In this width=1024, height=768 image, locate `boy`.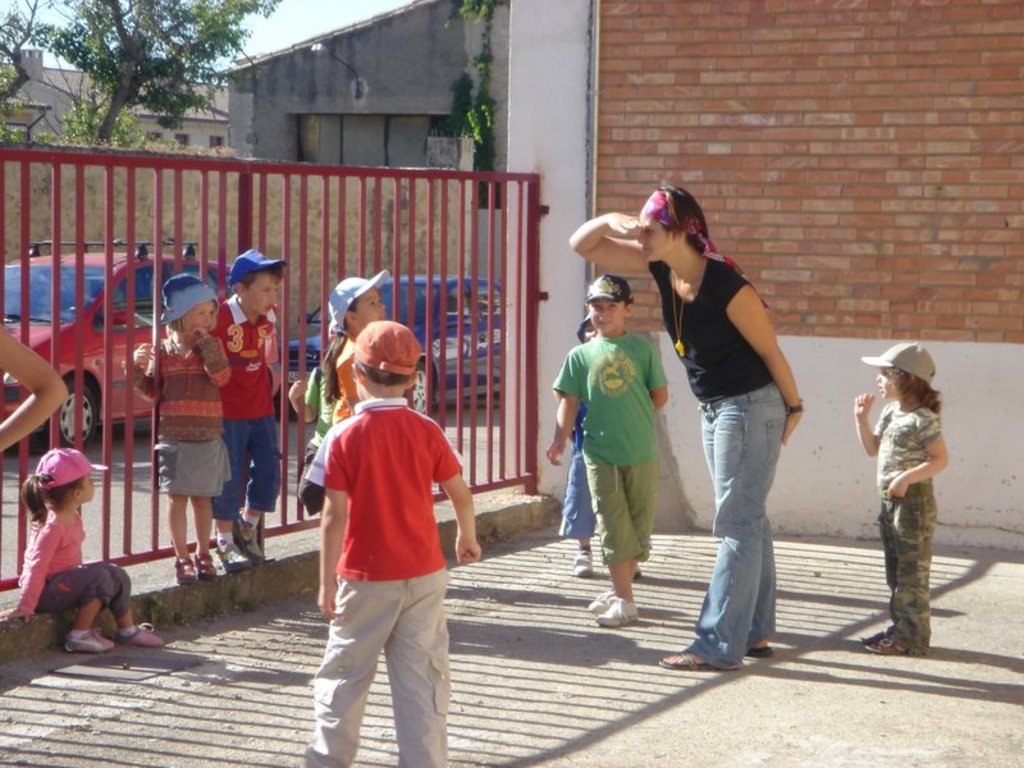
Bounding box: rect(165, 250, 280, 567).
